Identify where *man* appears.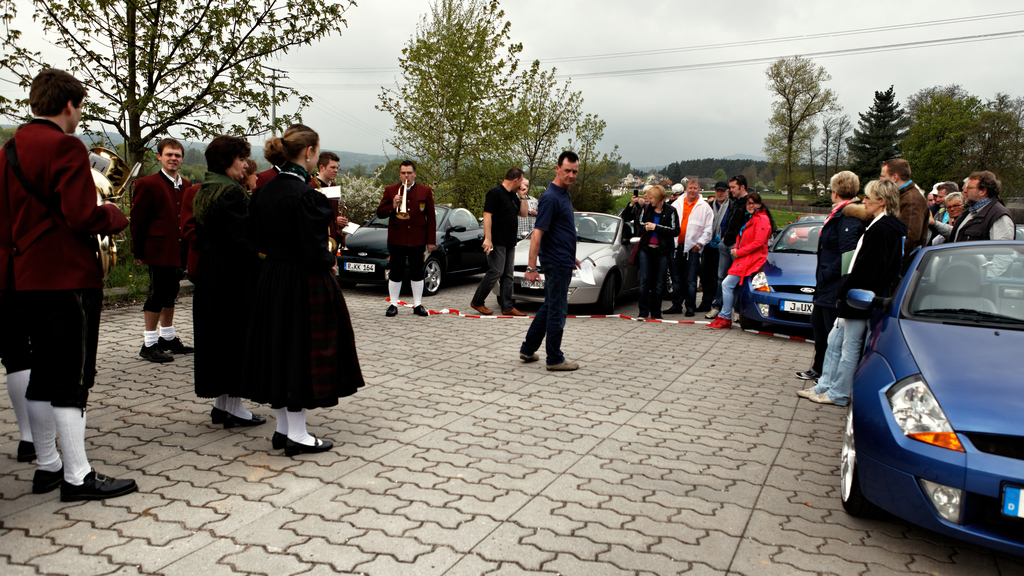
Appears at bbox=[936, 167, 1009, 265].
